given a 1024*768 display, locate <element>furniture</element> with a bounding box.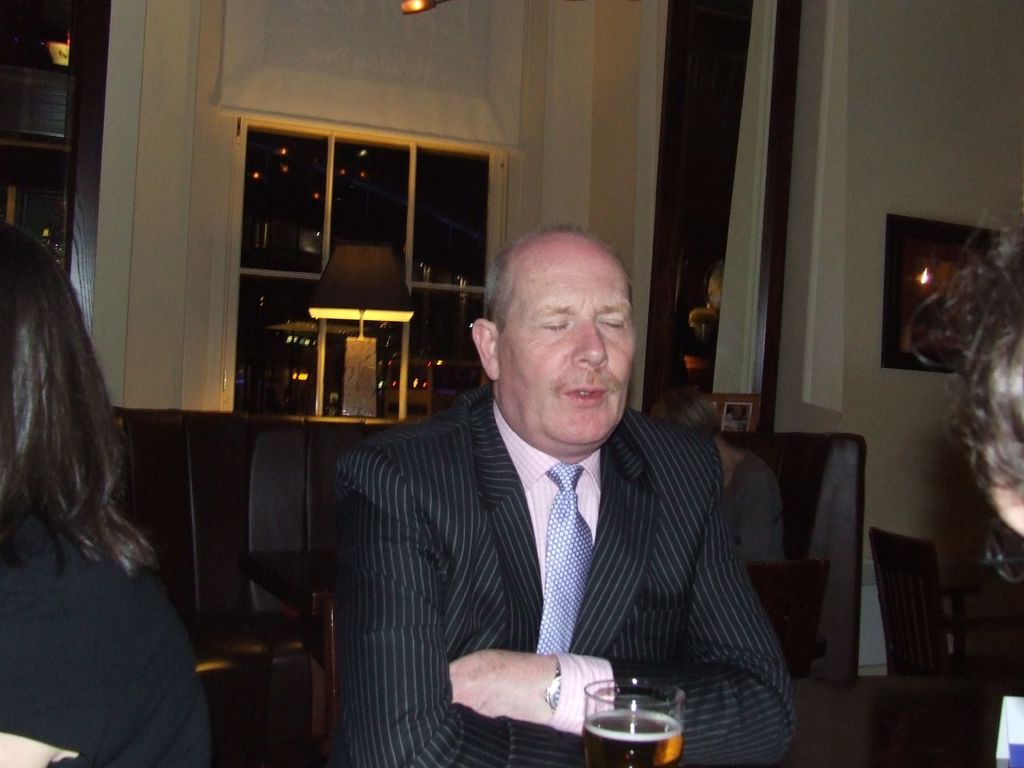
Located: x1=234 y1=543 x2=333 y2=751.
